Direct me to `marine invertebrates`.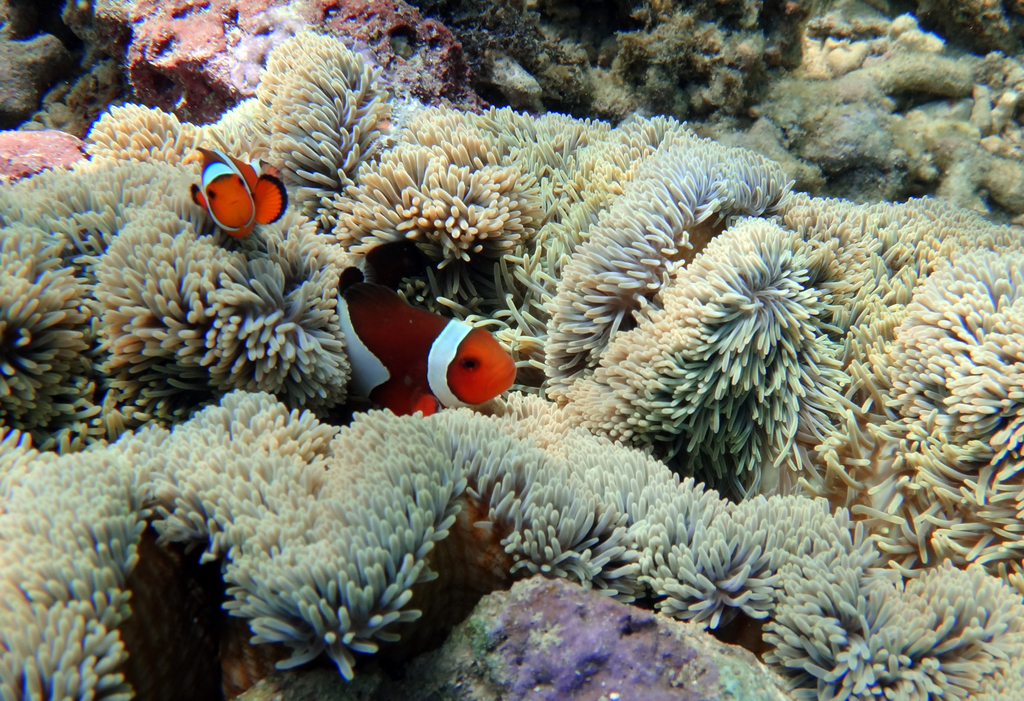
Direction: <bbox>763, 67, 902, 195</bbox>.
